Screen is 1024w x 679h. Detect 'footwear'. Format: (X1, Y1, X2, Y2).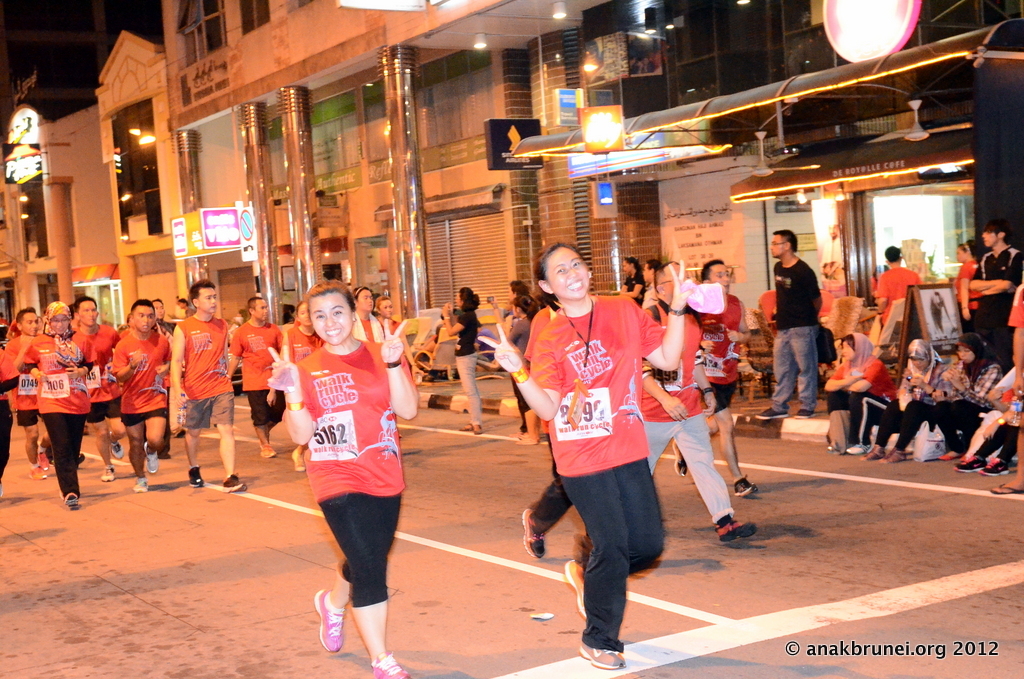
(712, 512, 757, 545).
